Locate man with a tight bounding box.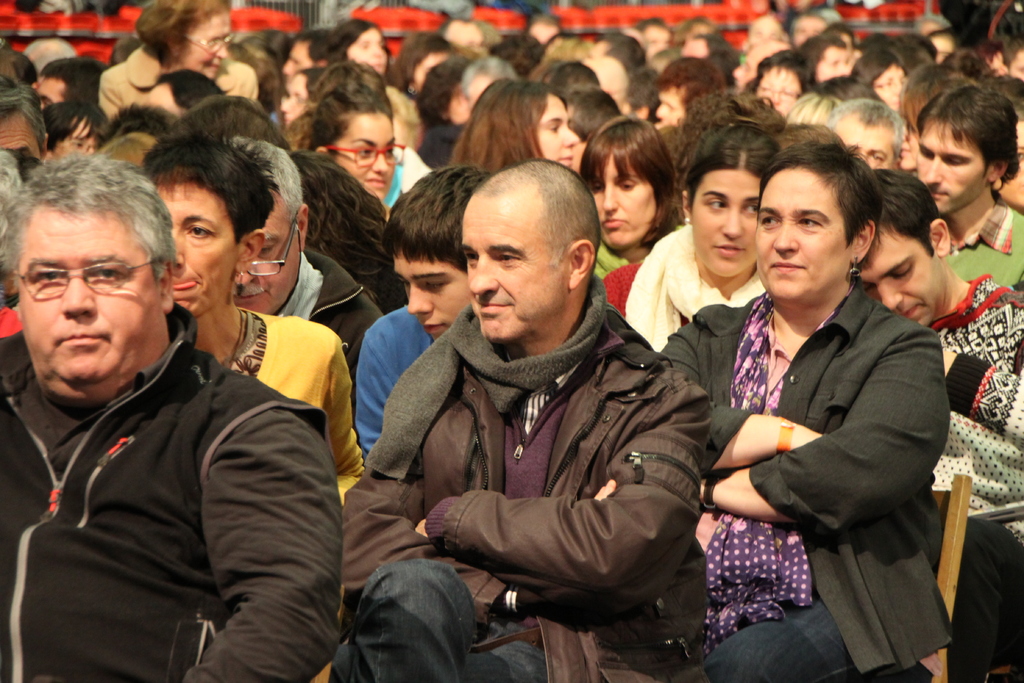
910/80/1022/297.
